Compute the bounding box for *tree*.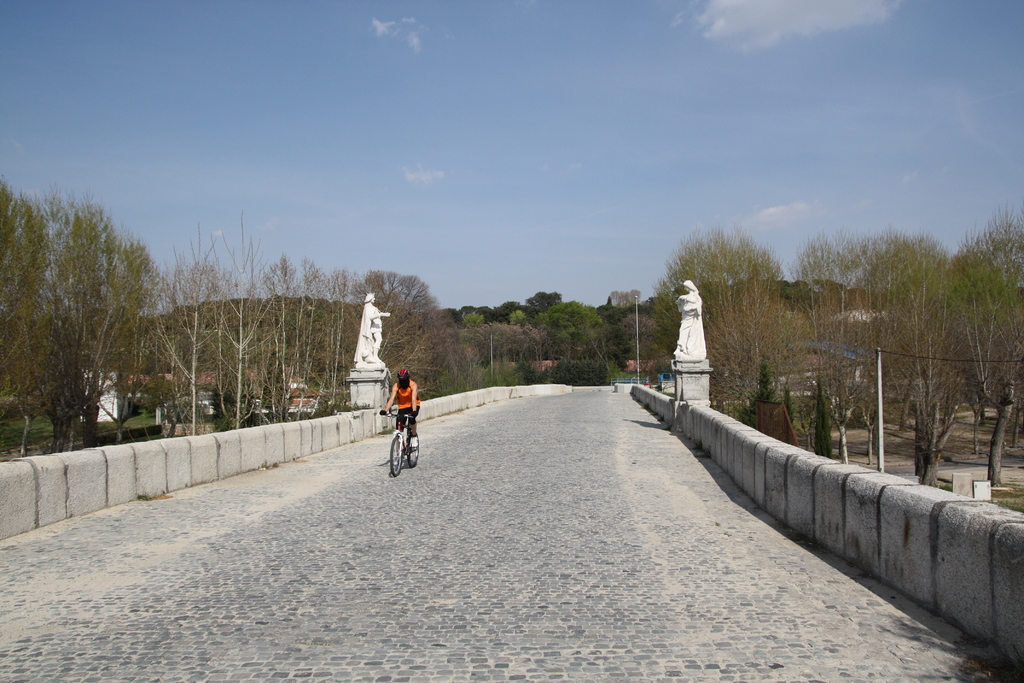
(x1=141, y1=210, x2=351, y2=425).
